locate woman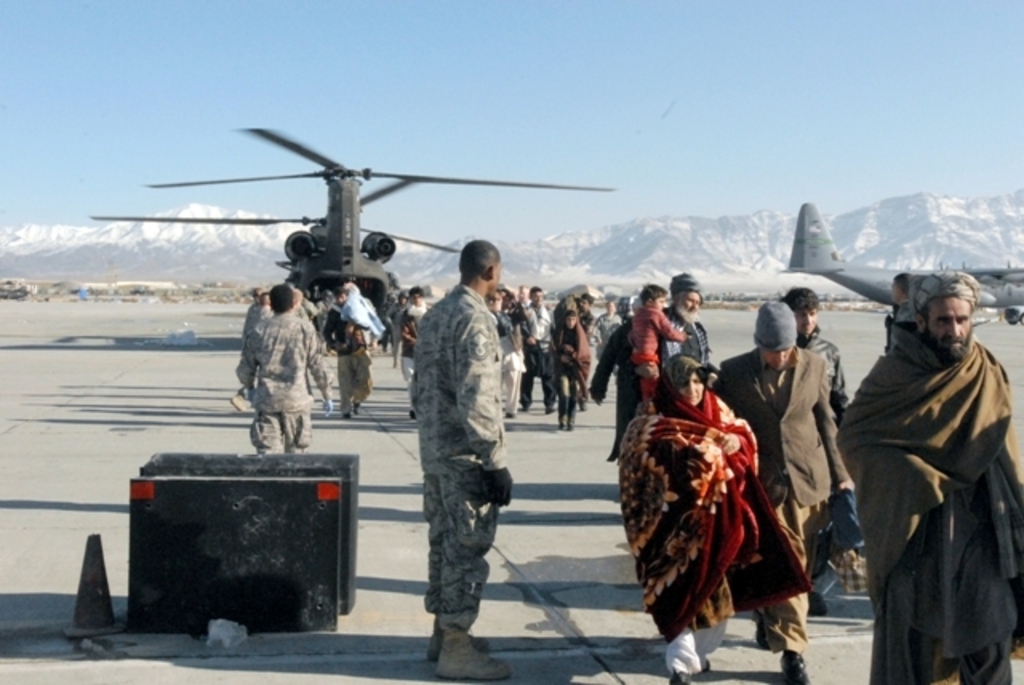
<bbox>613, 357, 816, 683</bbox>
